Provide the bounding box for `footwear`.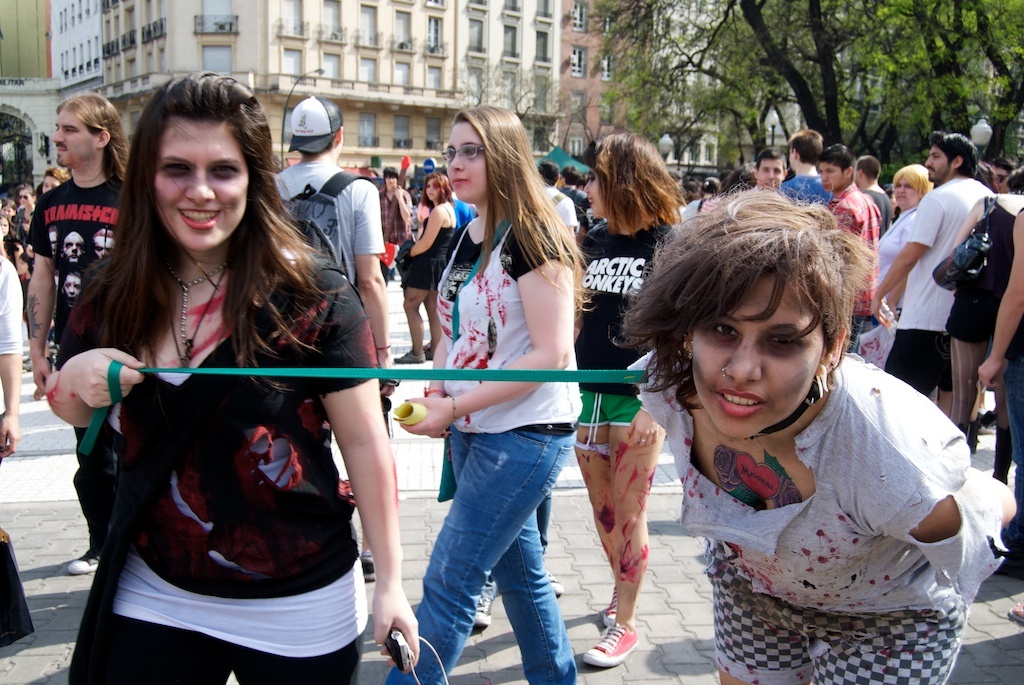
bbox=[473, 594, 497, 630].
